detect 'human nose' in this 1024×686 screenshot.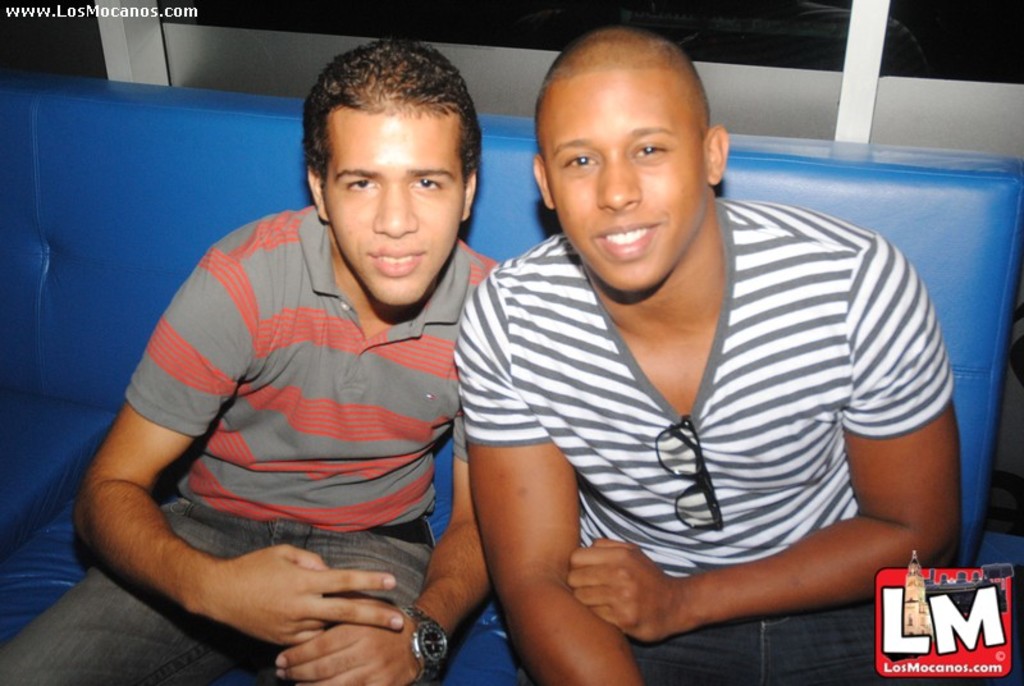
Detection: x1=375 y1=179 x2=421 y2=241.
